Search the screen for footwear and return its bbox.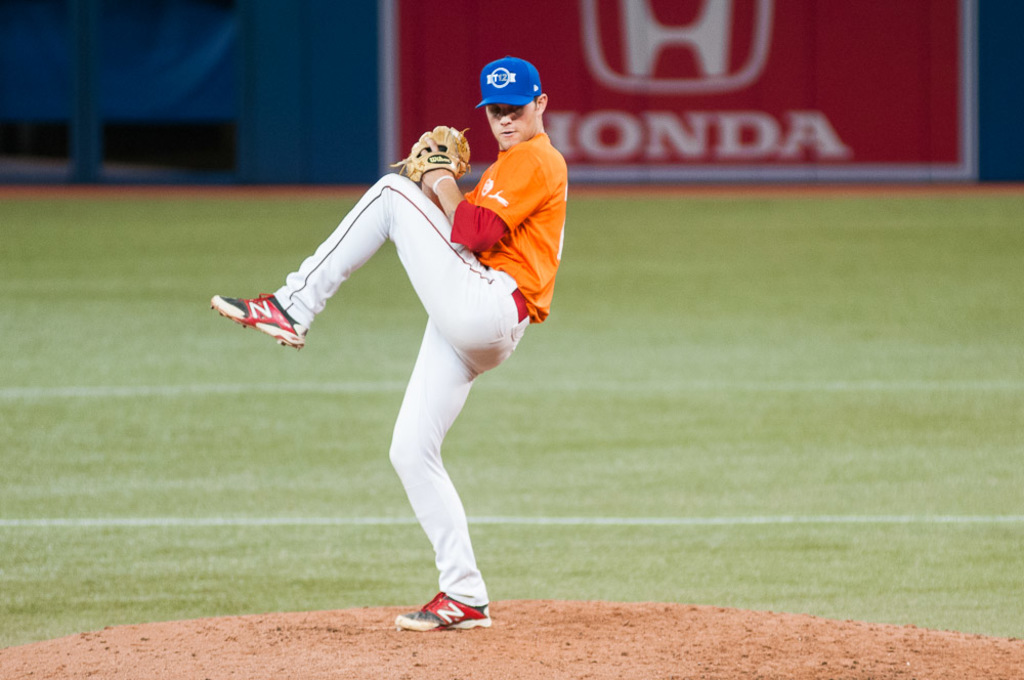
Found: box(211, 295, 301, 353).
